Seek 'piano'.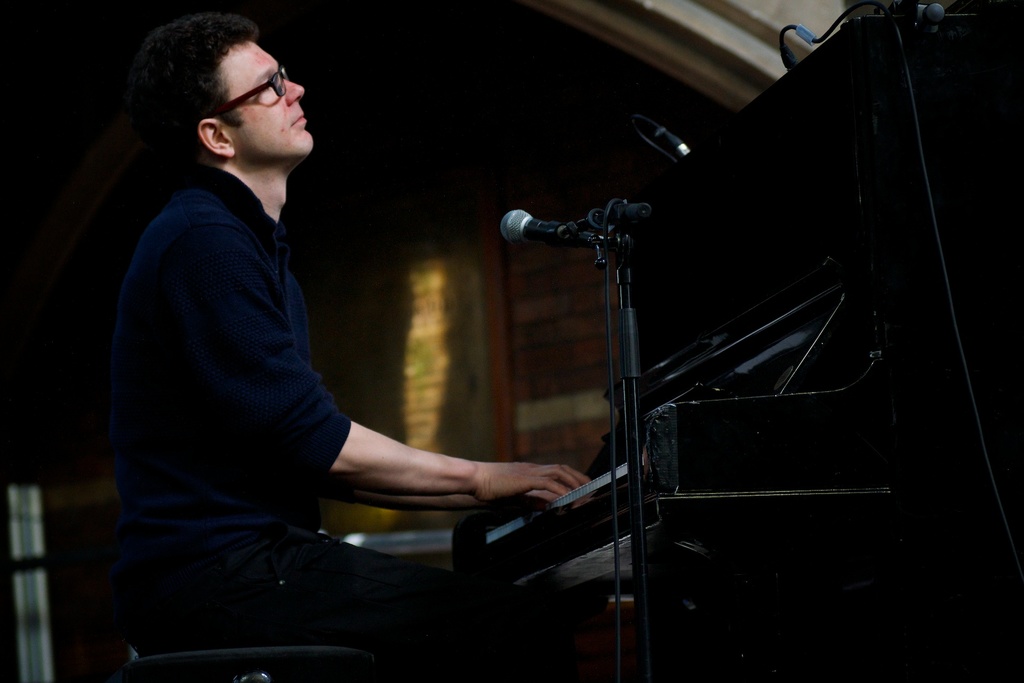
299:135:1023:682.
